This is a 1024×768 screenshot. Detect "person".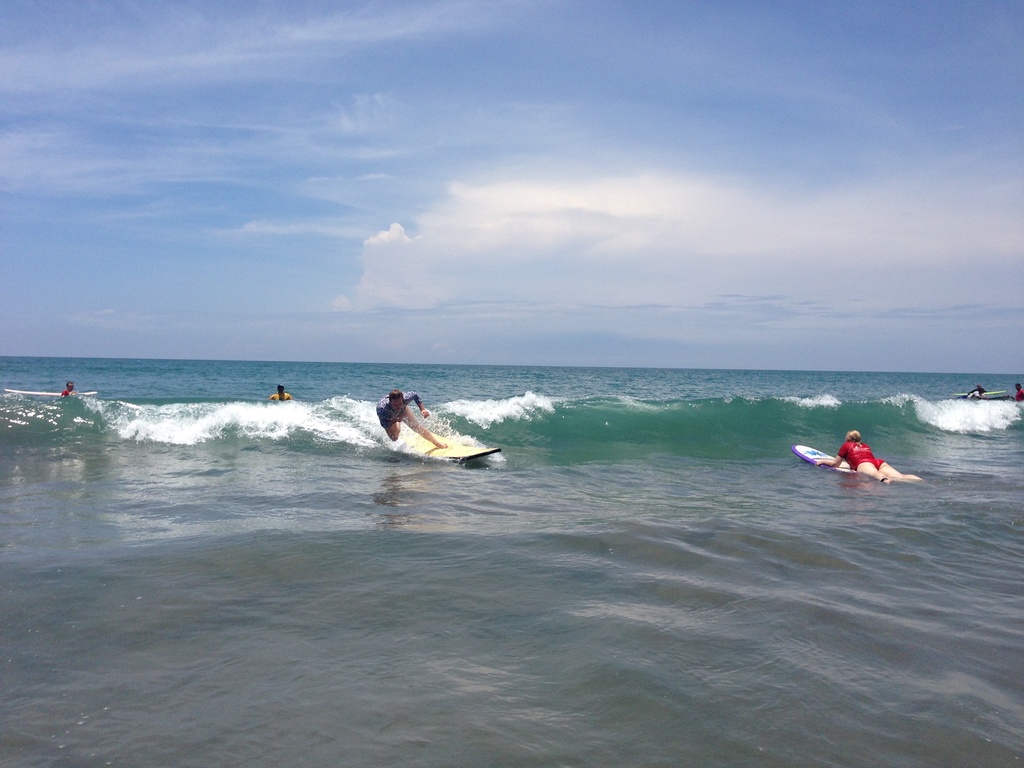
<region>817, 429, 916, 486</region>.
